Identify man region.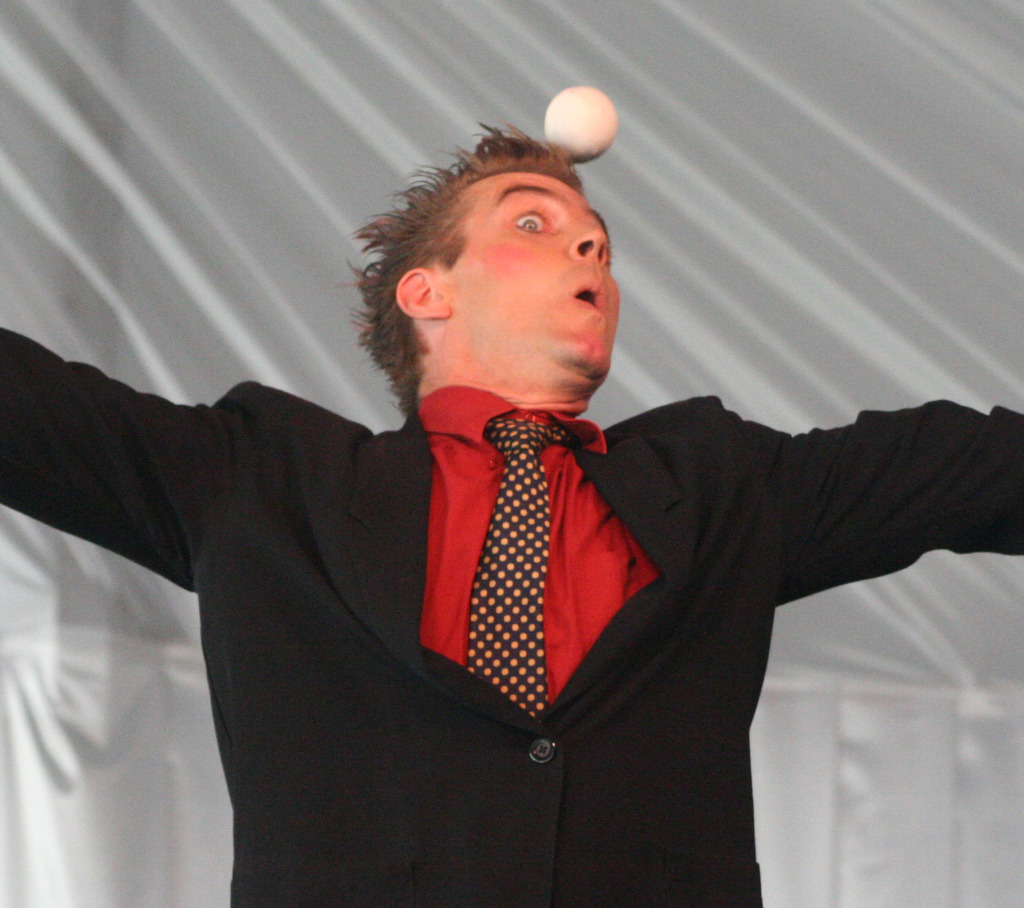
Region: Rect(0, 120, 1023, 907).
